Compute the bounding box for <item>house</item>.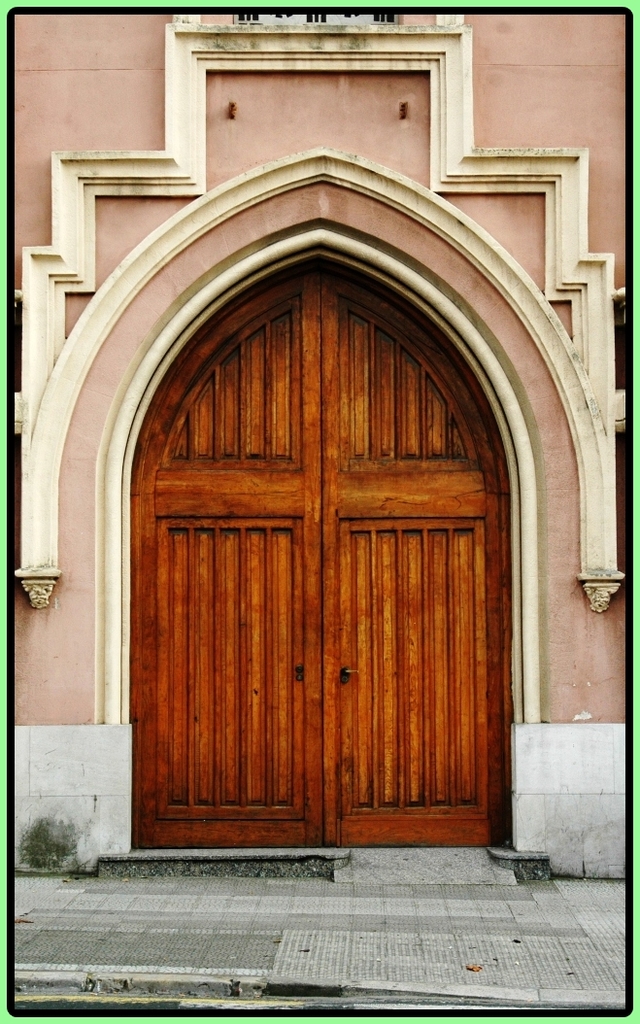
[x1=0, y1=4, x2=639, y2=1008].
